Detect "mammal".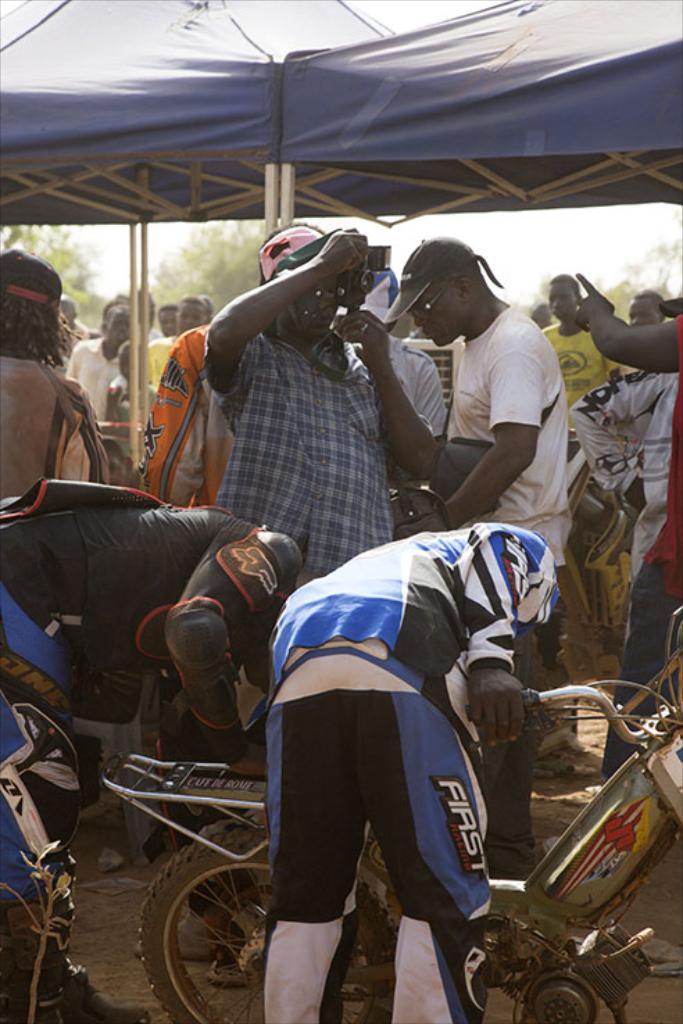
Detected at region(68, 304, 136, 419).
